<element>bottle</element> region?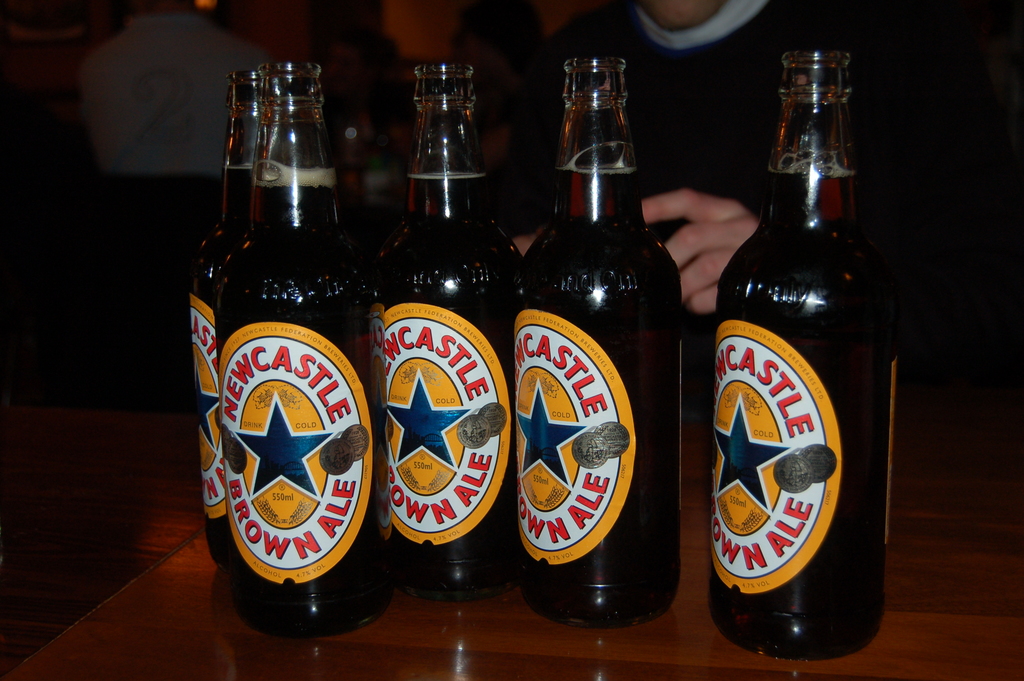
rect(212, 56, 361, 646)
